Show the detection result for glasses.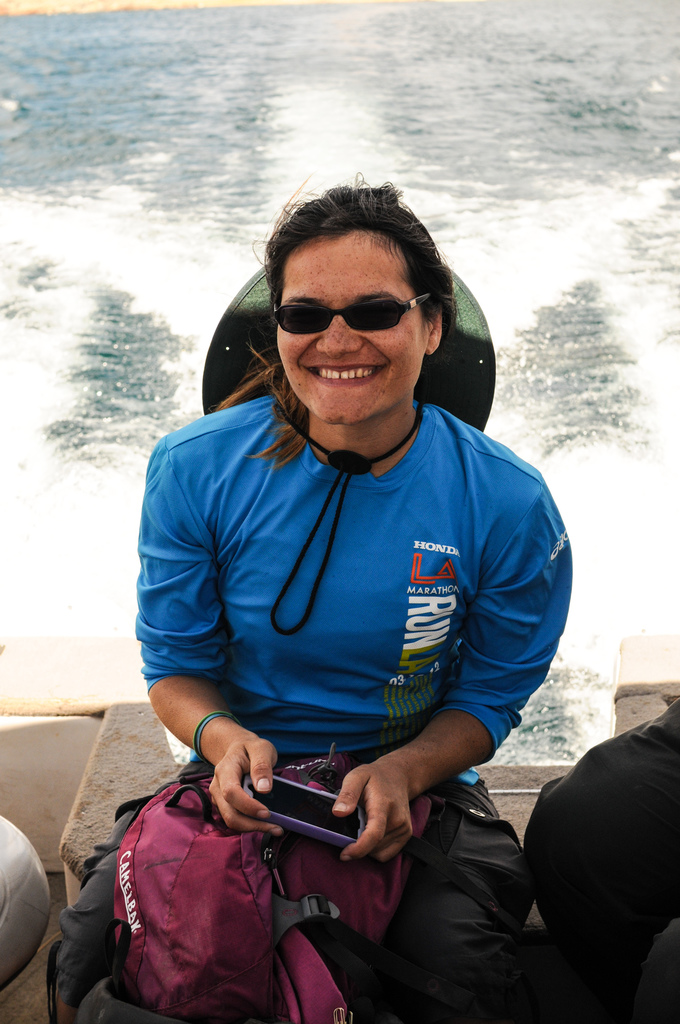
locate(269, 291, 433, 337).
